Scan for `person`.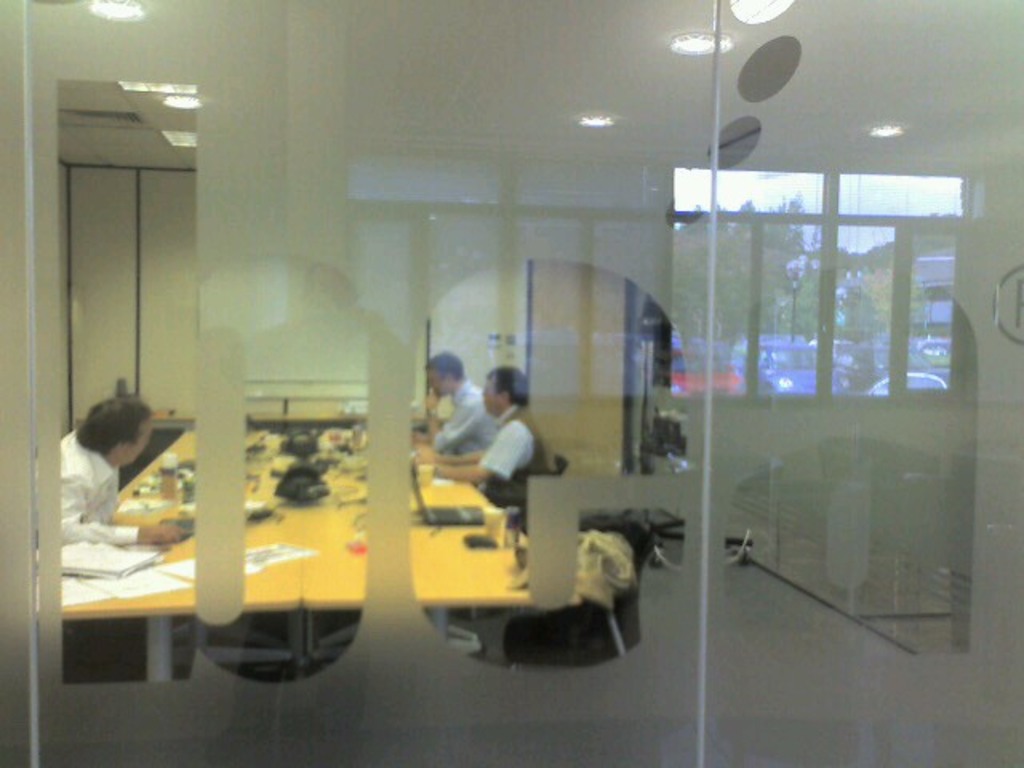
Scan result: 413, 366, 565, 618.
